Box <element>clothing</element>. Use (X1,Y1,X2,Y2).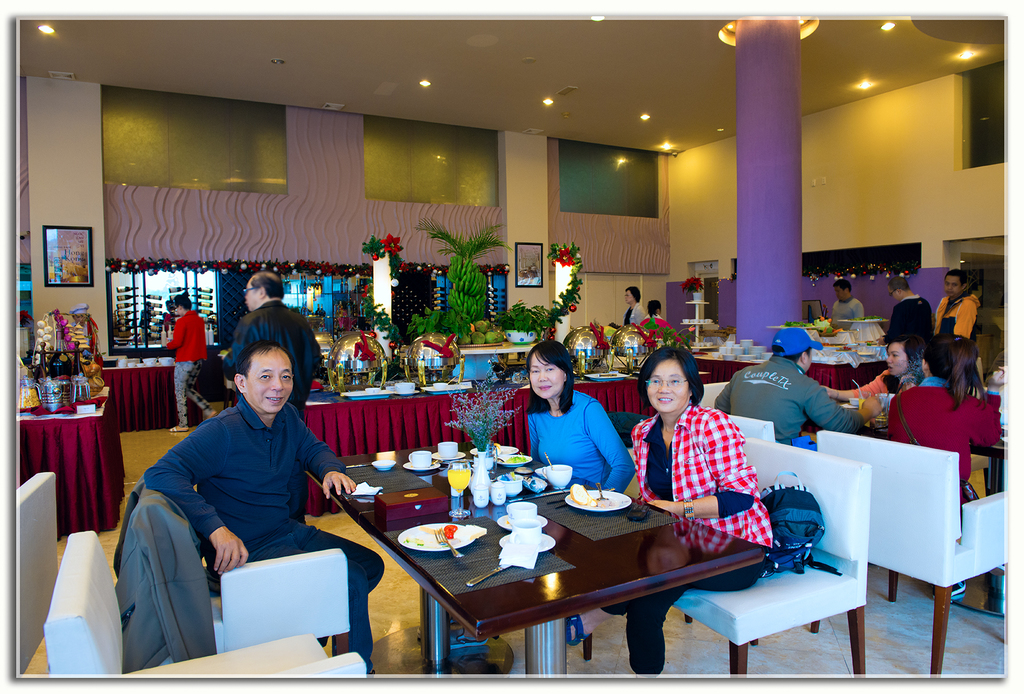
(889,385,1000,501).
